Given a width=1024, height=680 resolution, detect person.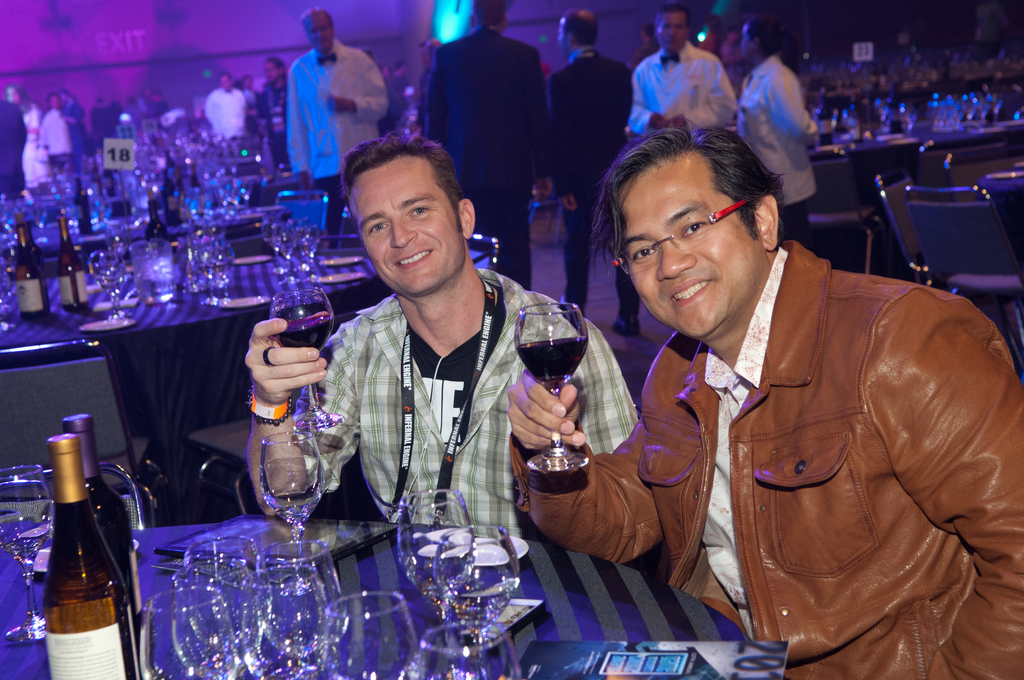
(541, 0, 634, 275).
